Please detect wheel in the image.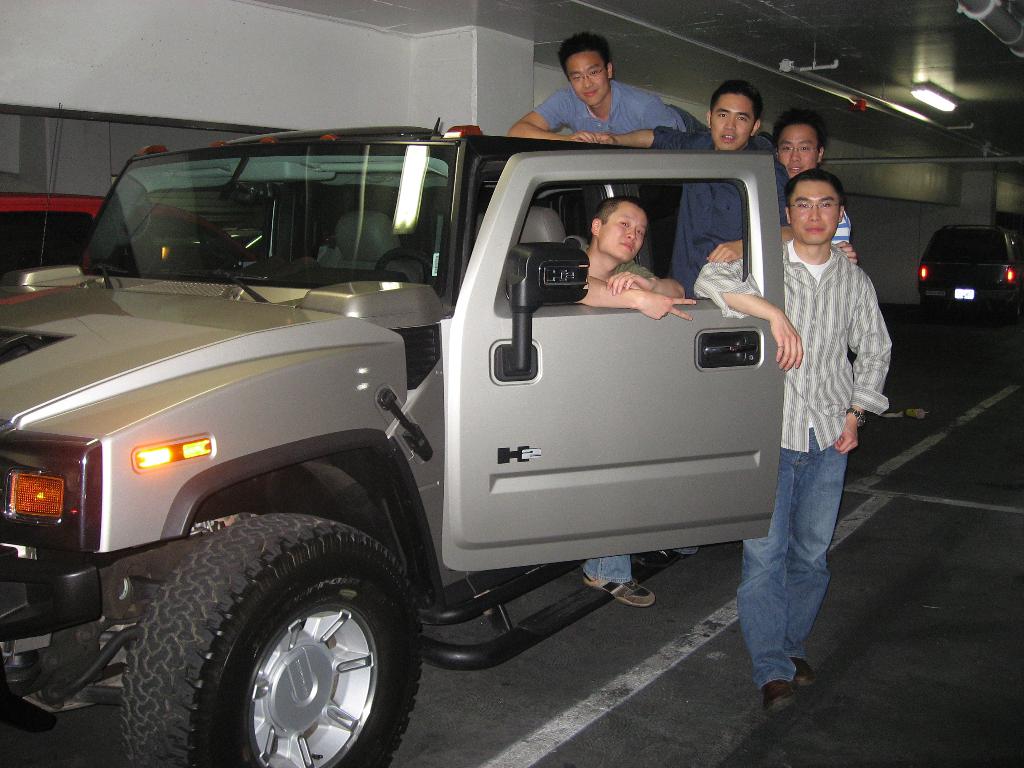
(left=122, top=509, right=426, bottom=767).
